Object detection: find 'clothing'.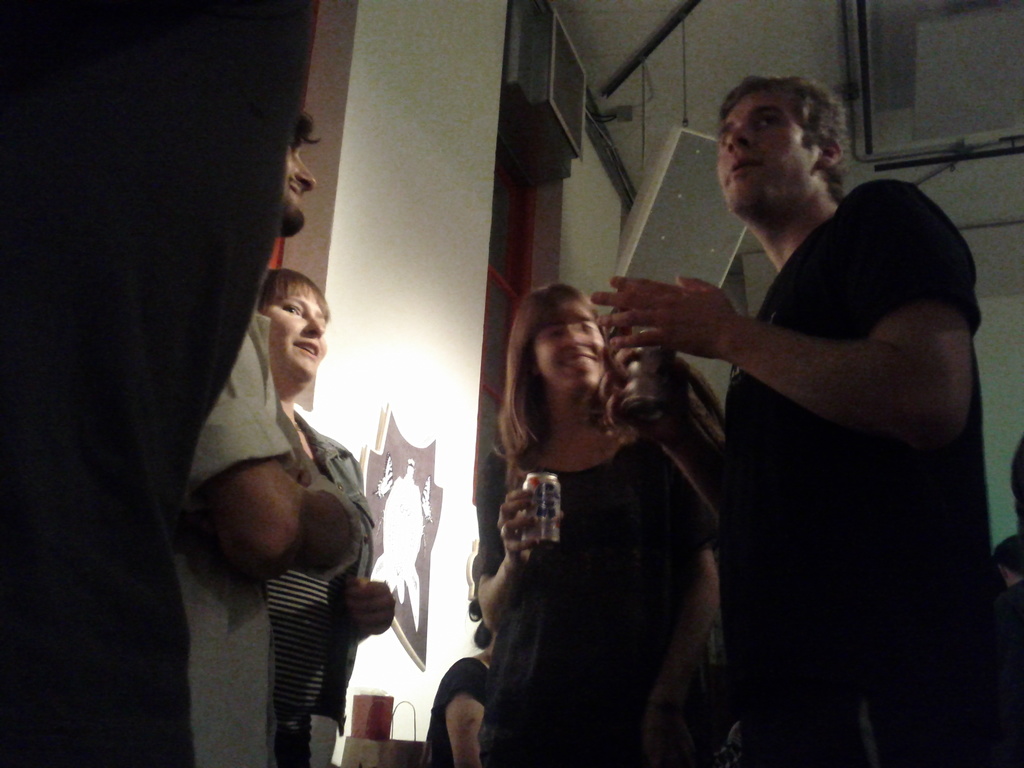
[260,406,371,767].
